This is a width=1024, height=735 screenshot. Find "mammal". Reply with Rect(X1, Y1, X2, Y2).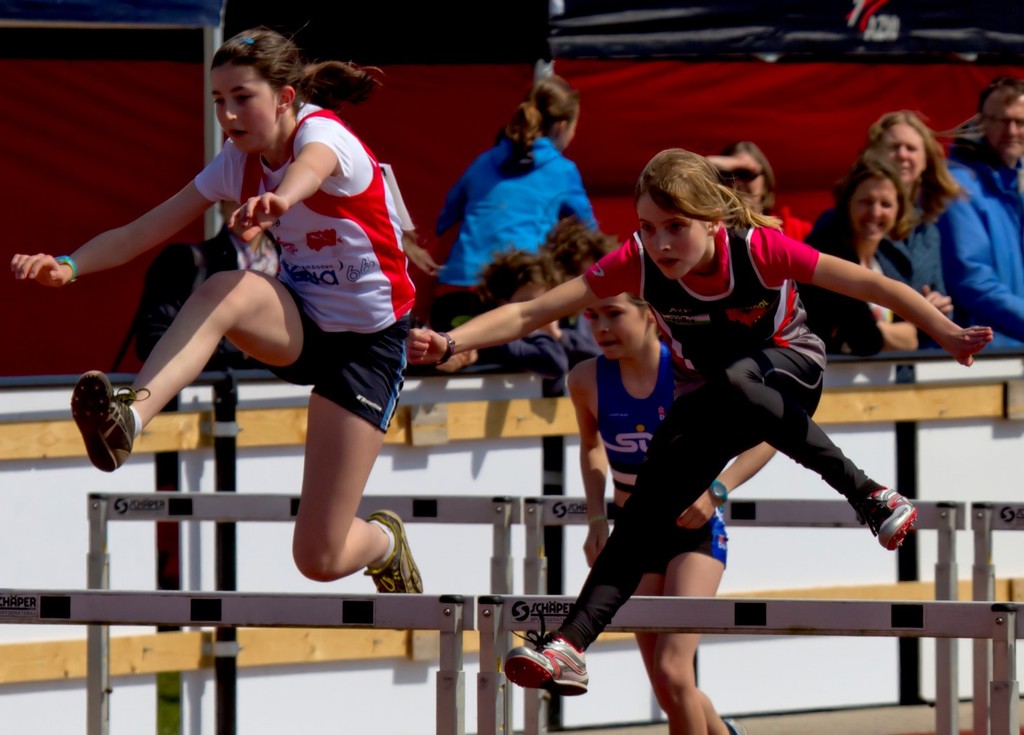
Rect(788, 160, 956, 346).
